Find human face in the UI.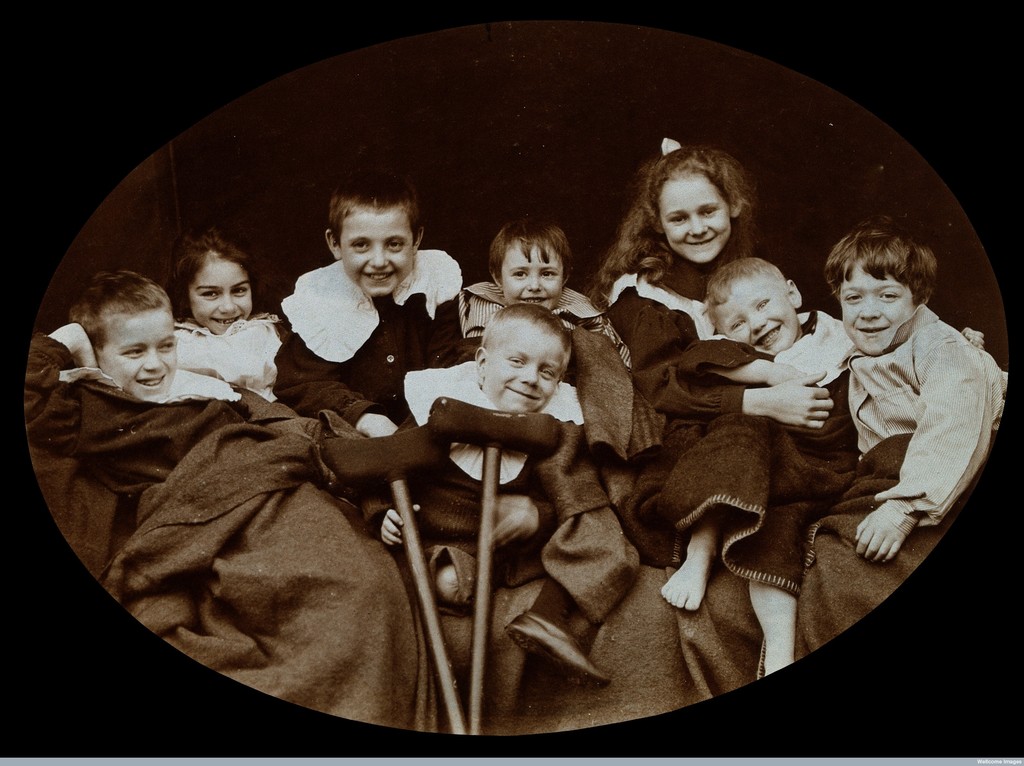
UI element at (840,263,912,351).
